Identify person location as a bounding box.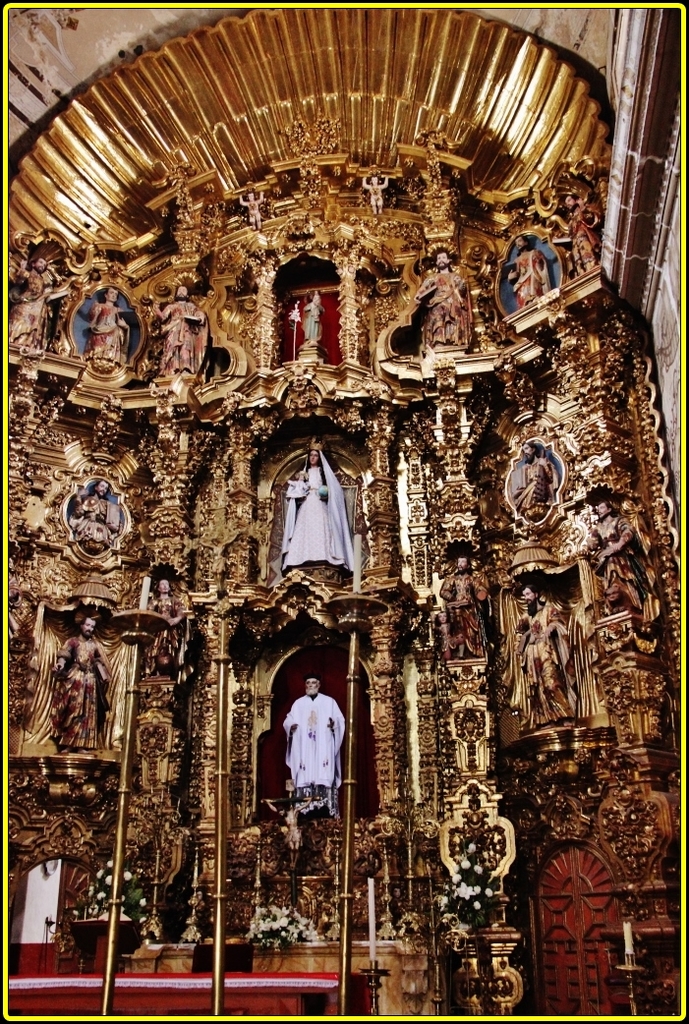
(left=279, top=668, right=345, bottom=817).
